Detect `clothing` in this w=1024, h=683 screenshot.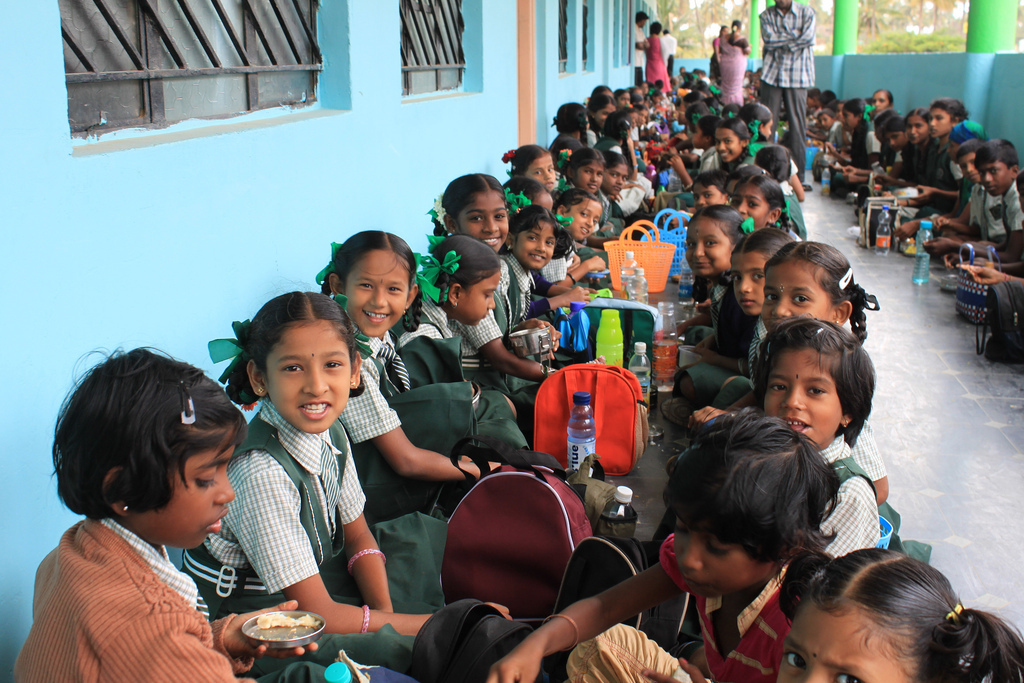
Detection: l=716, t=311, r=788, b=364.
